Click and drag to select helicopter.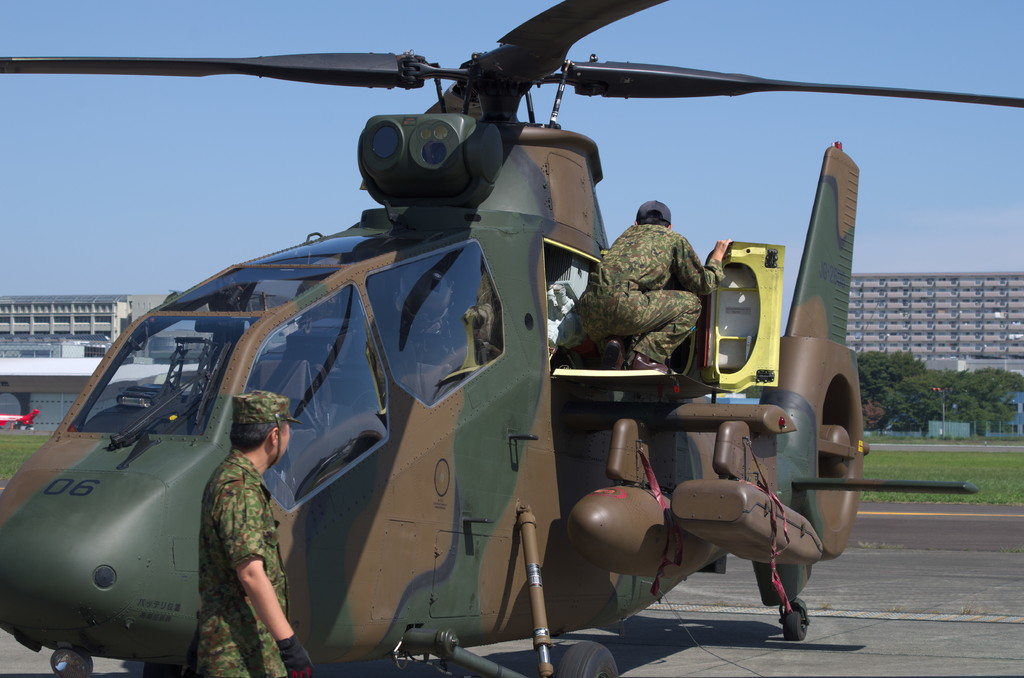
Selection: BBox(0, 0, 1023, 677).
